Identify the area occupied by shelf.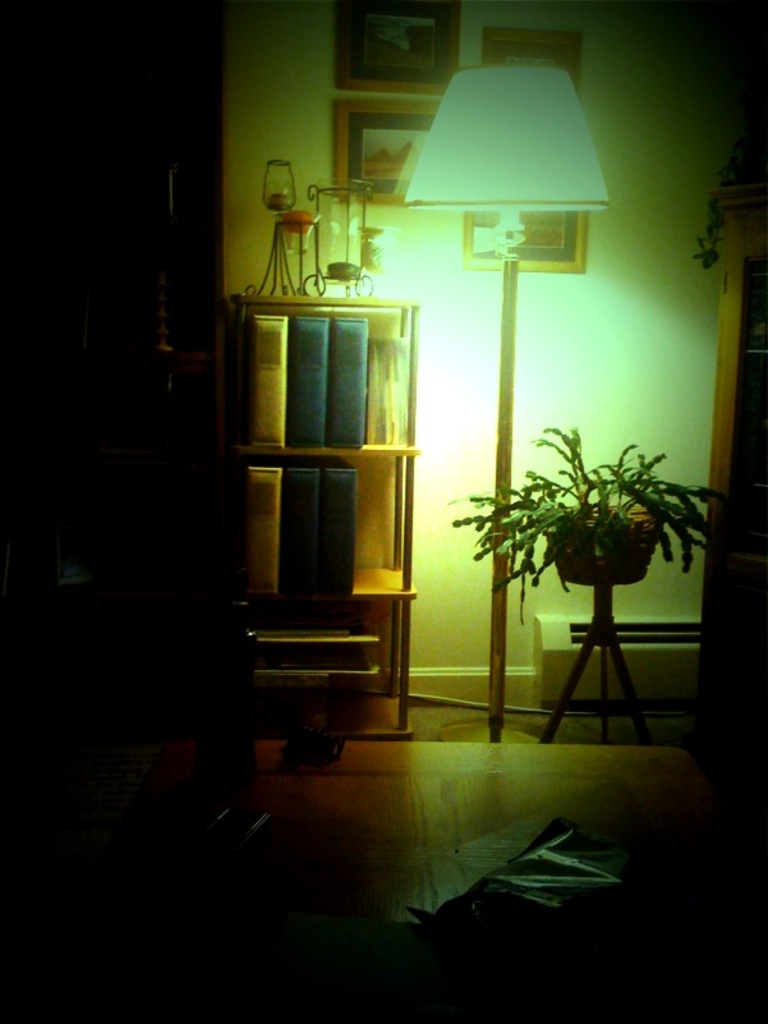
Area: BBox(213, 252, 456, 745).
